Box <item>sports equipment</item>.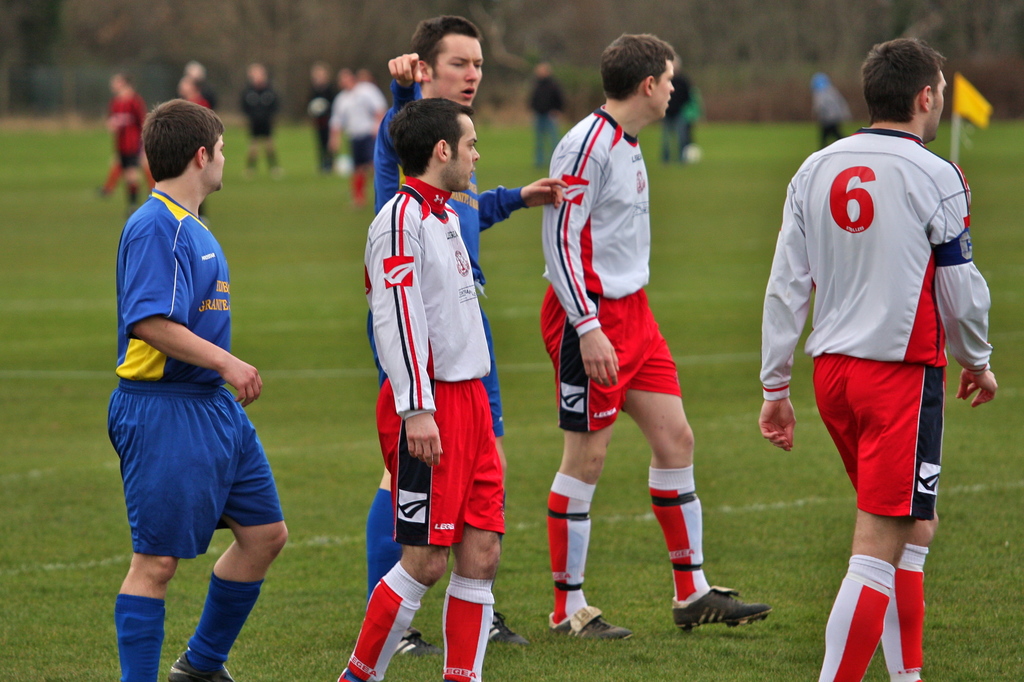
547/607/632/642.
